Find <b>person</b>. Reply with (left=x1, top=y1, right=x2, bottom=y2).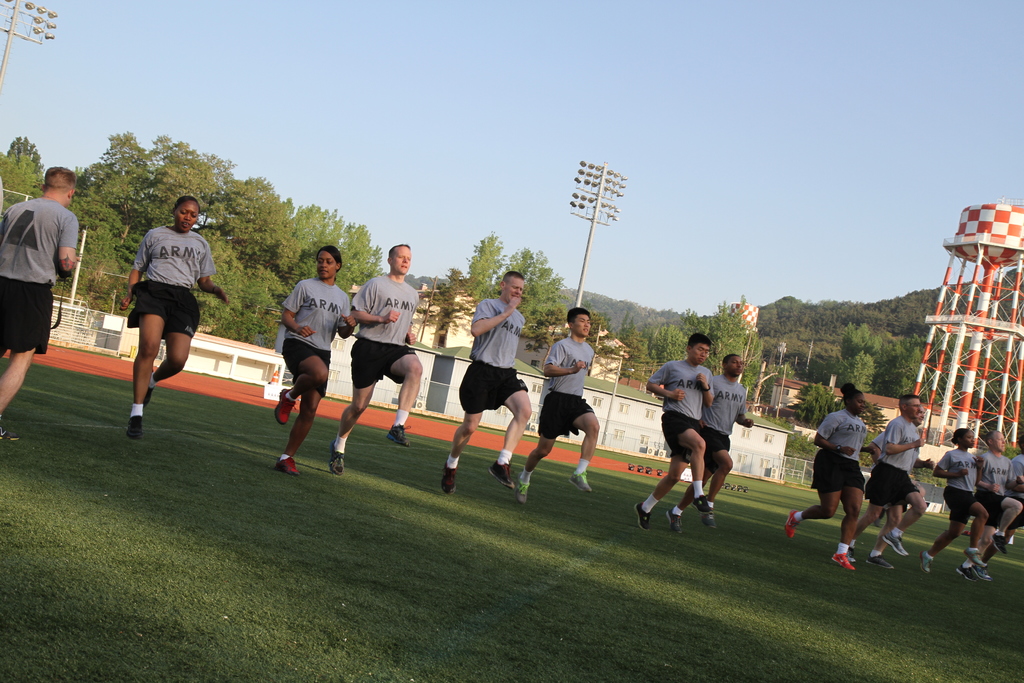
(left=512, top=304, right=604, bottom=511).
